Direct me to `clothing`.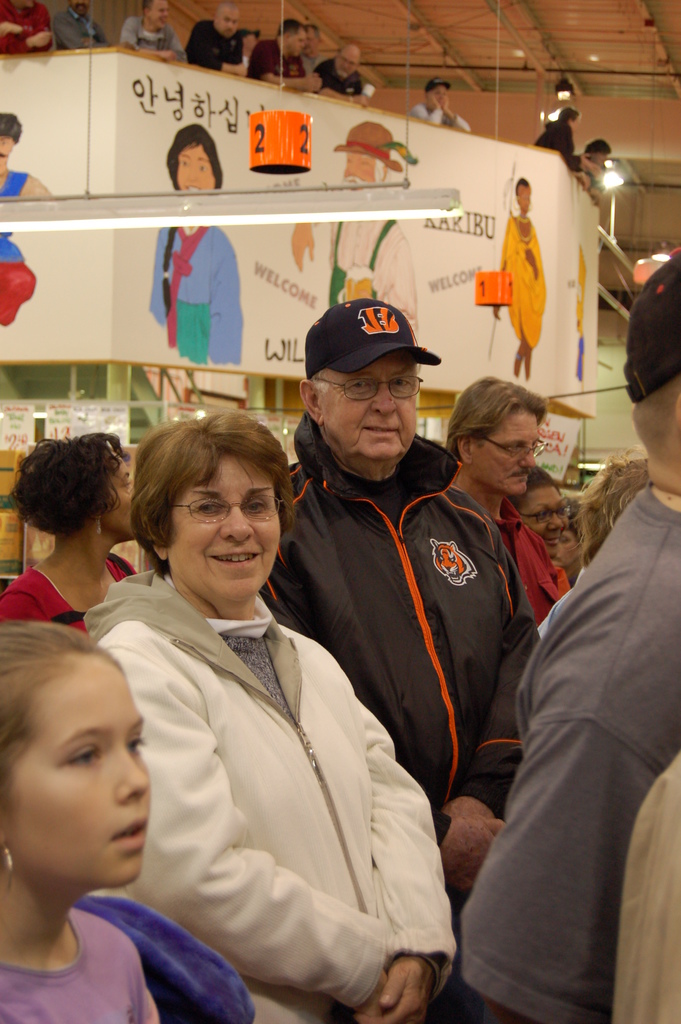
Direction: detection(0, 0, 53, 55).
